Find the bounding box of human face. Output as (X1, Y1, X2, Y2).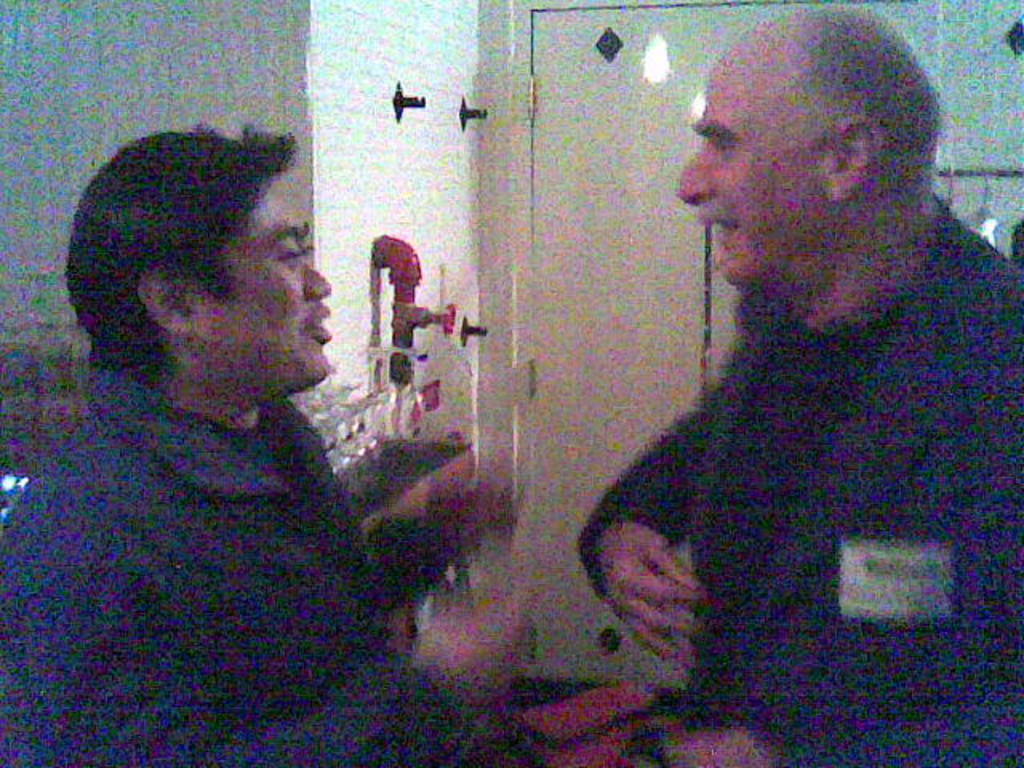
(674, 59, 827, 288).
